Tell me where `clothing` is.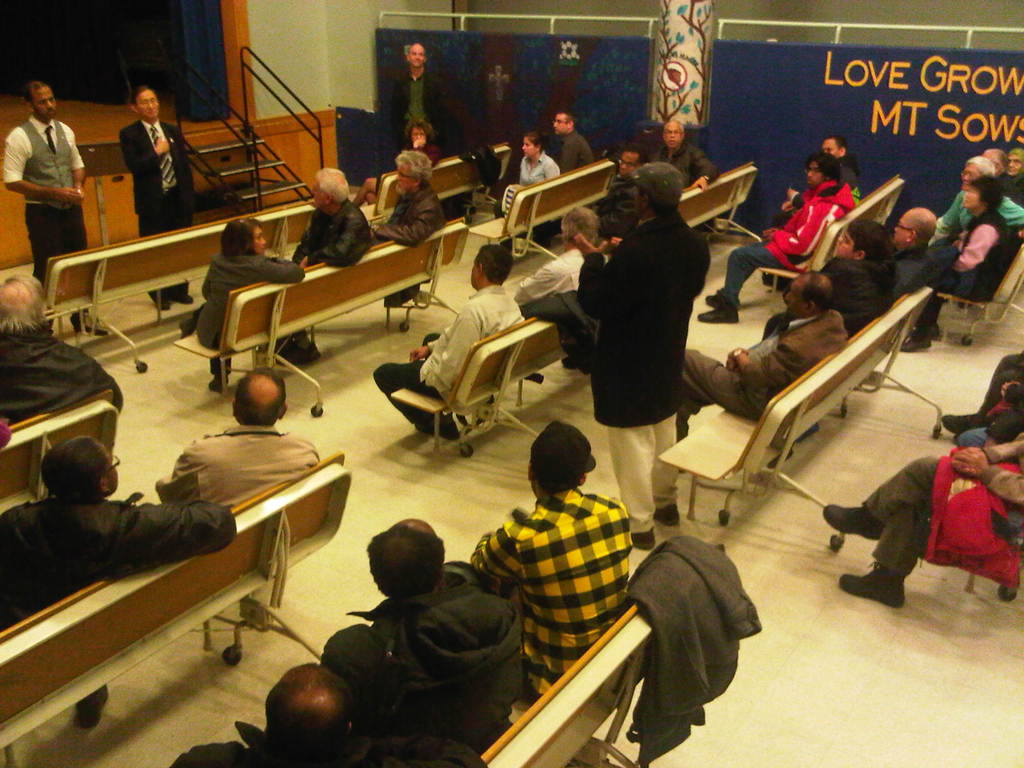
`clothing` is at {"left": 720, "top": 245, "right": 769, "bottom": 311}.
